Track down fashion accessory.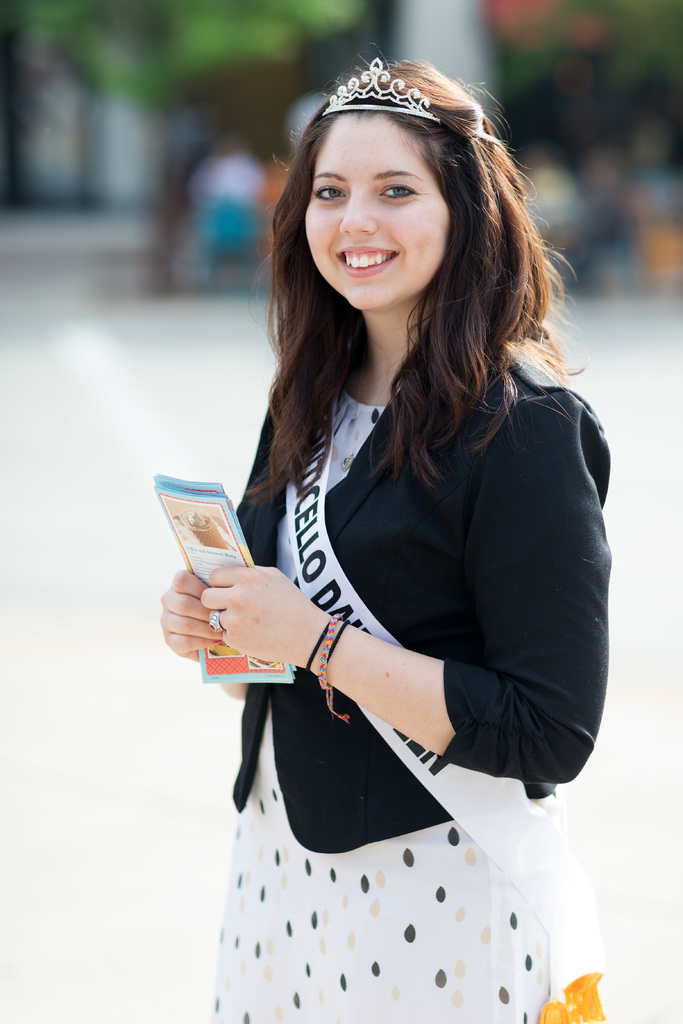
Tracked to pyautogui.locateOnScreen(211, 614, 224, 634).
